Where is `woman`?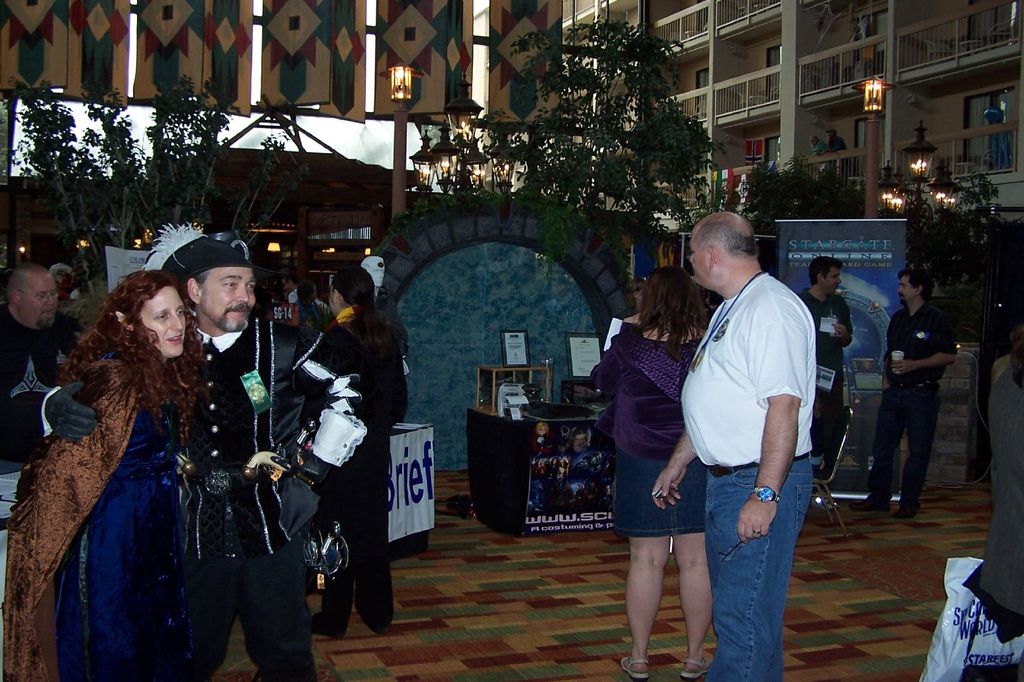
{"left": 296, "top": 264, "right": 409, "bottom": 645}.
